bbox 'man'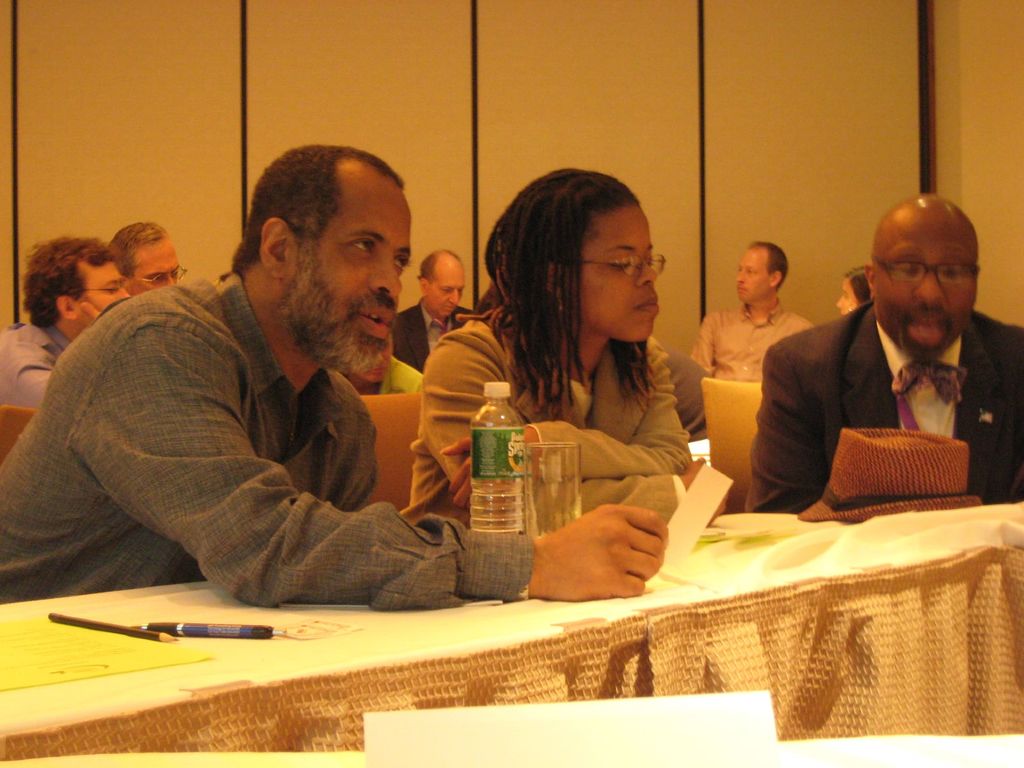
x1=689, y1=242, x2=820, y2=406
